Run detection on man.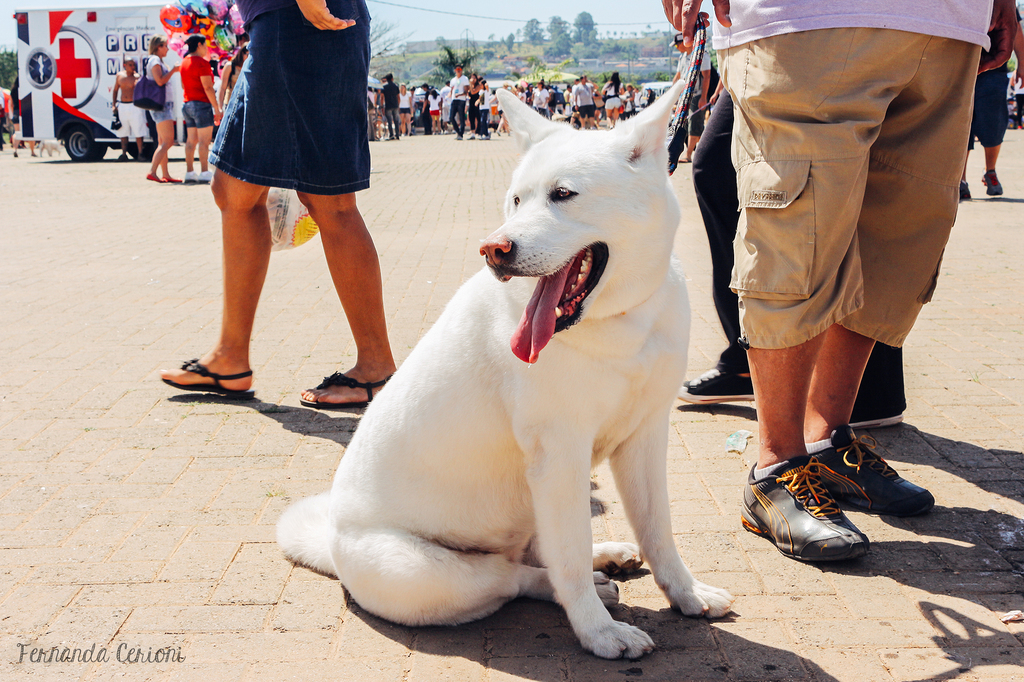
Result: bbox=(678, 79, 904, 432).
